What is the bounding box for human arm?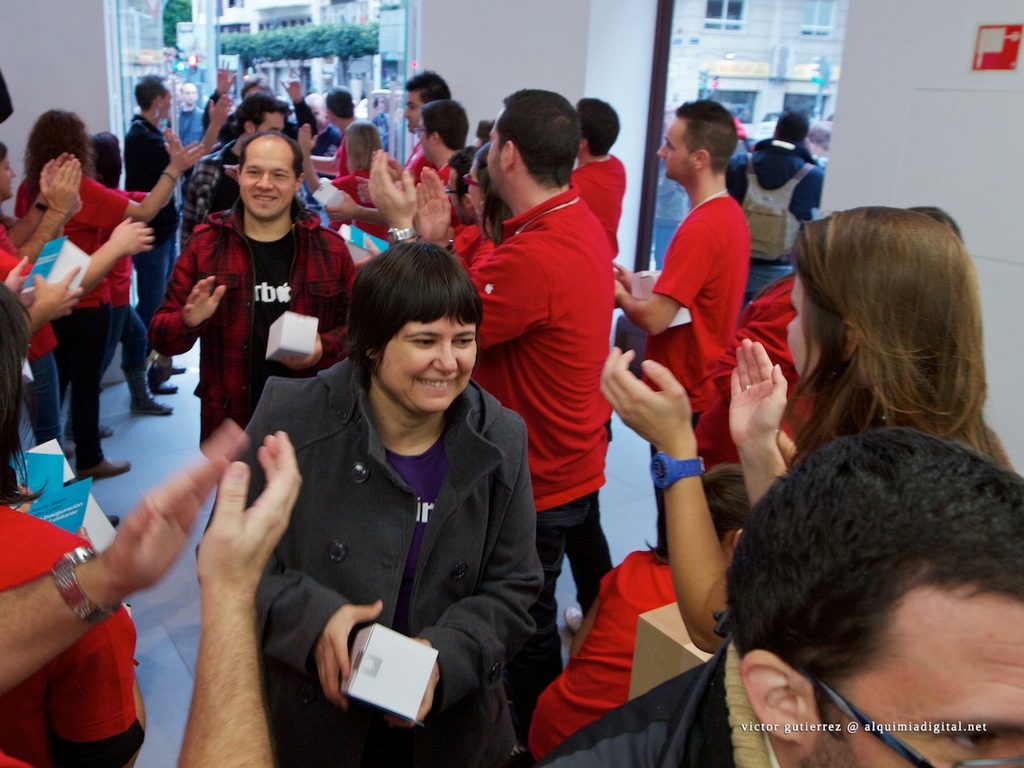
<box>359,143,546,355</box>.
